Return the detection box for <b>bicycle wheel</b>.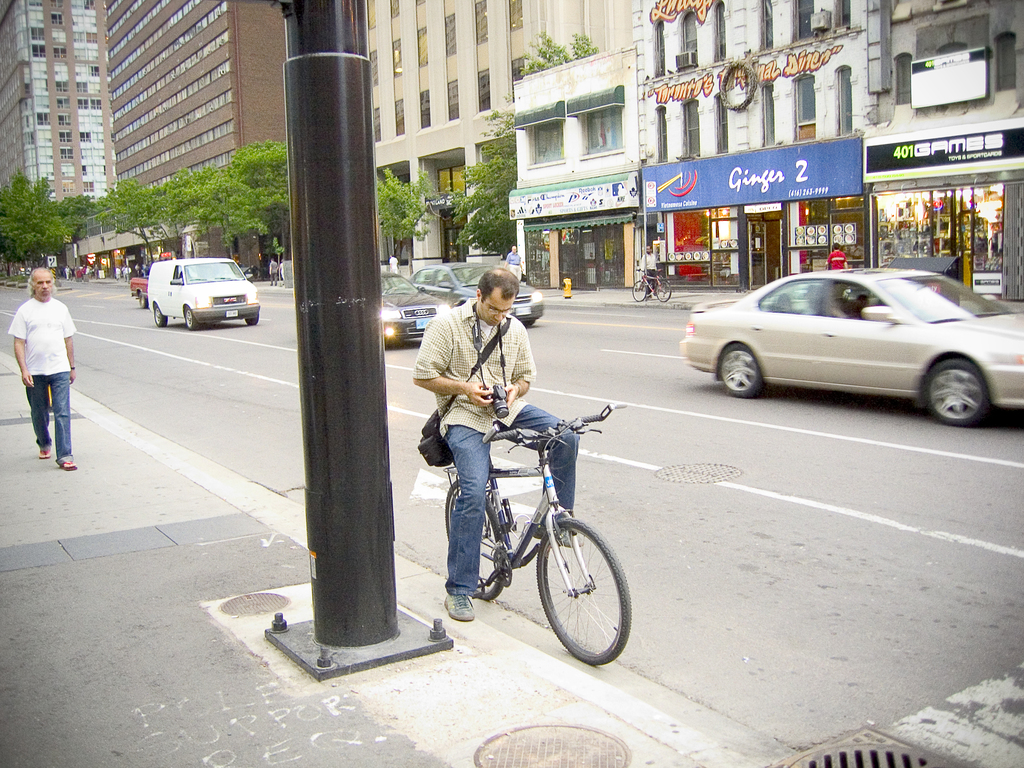
655:277:673:303.
